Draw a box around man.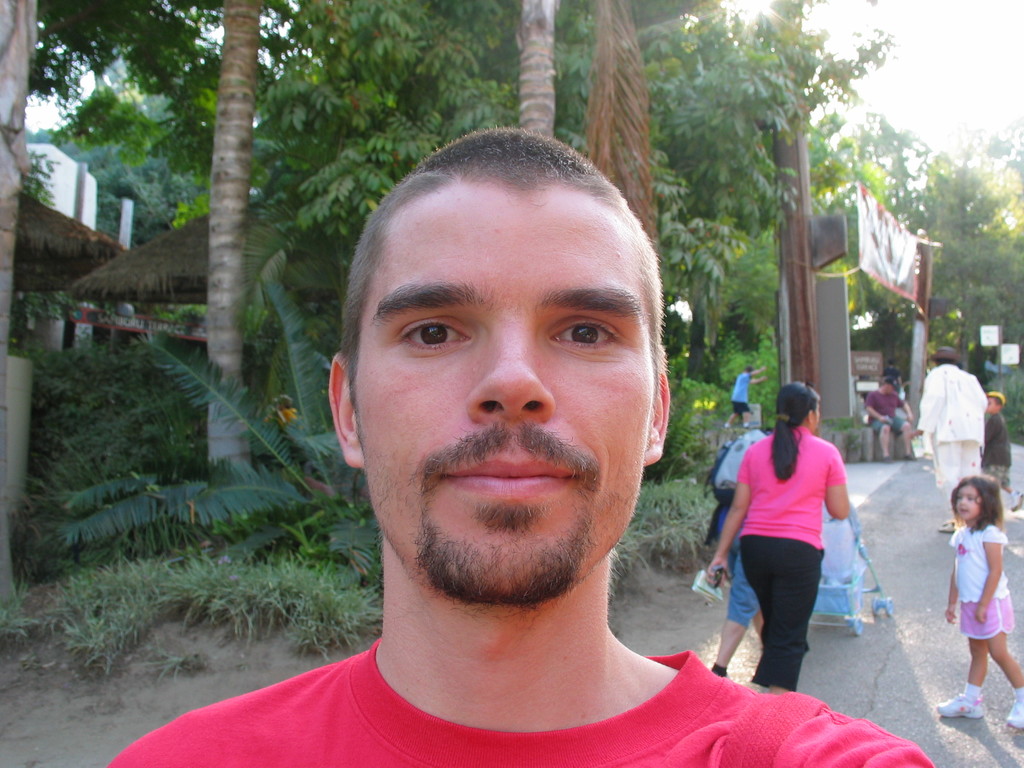
[721,364,763,434].
